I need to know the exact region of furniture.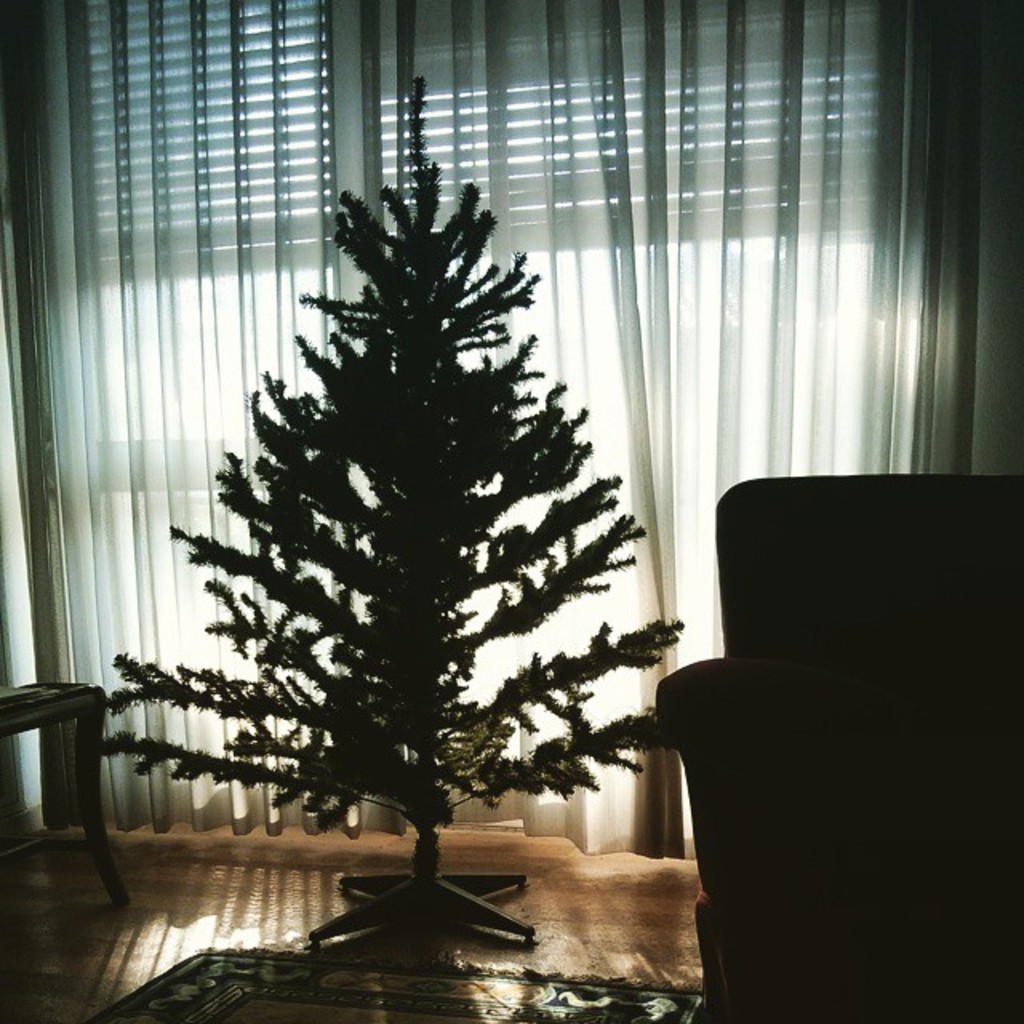
Region: 650/474/1022/1022.
